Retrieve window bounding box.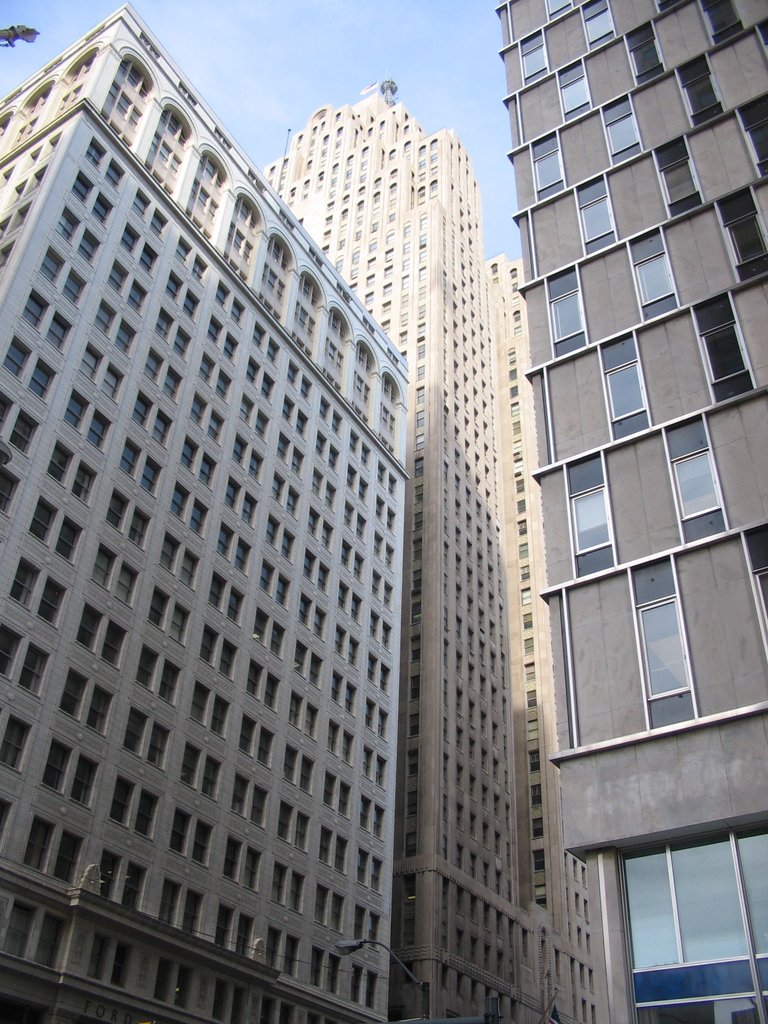
Bounding box: 140, 93, 196, 195.
